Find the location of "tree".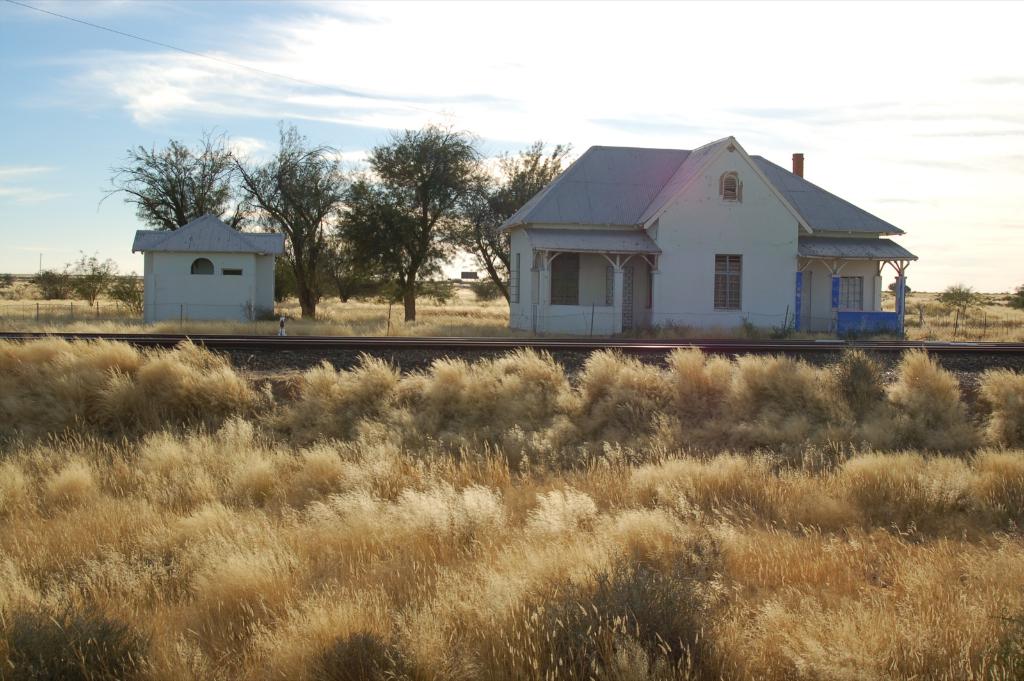
Location: [103,134,252,232].
